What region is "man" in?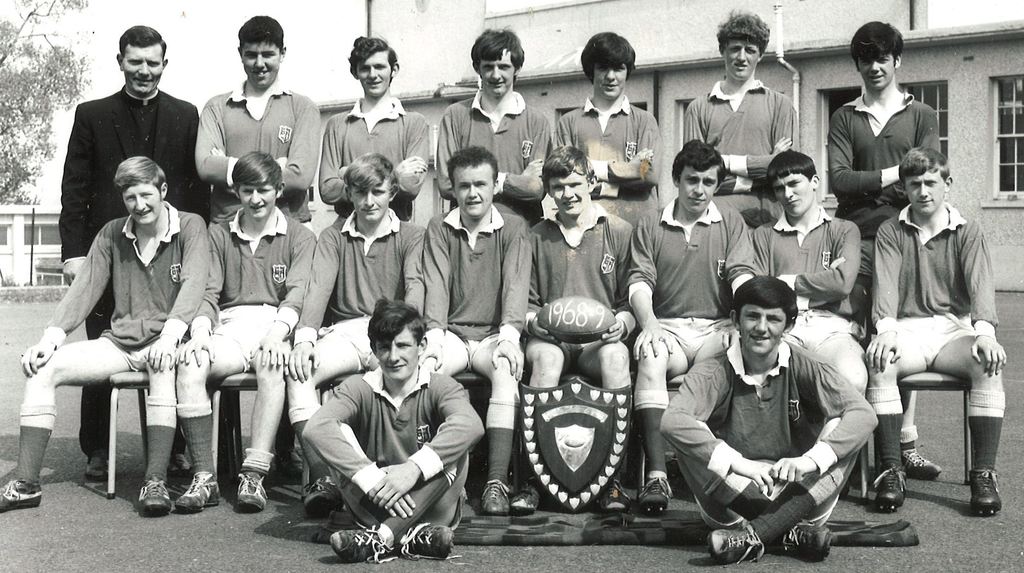
[865,147,1007,516].
